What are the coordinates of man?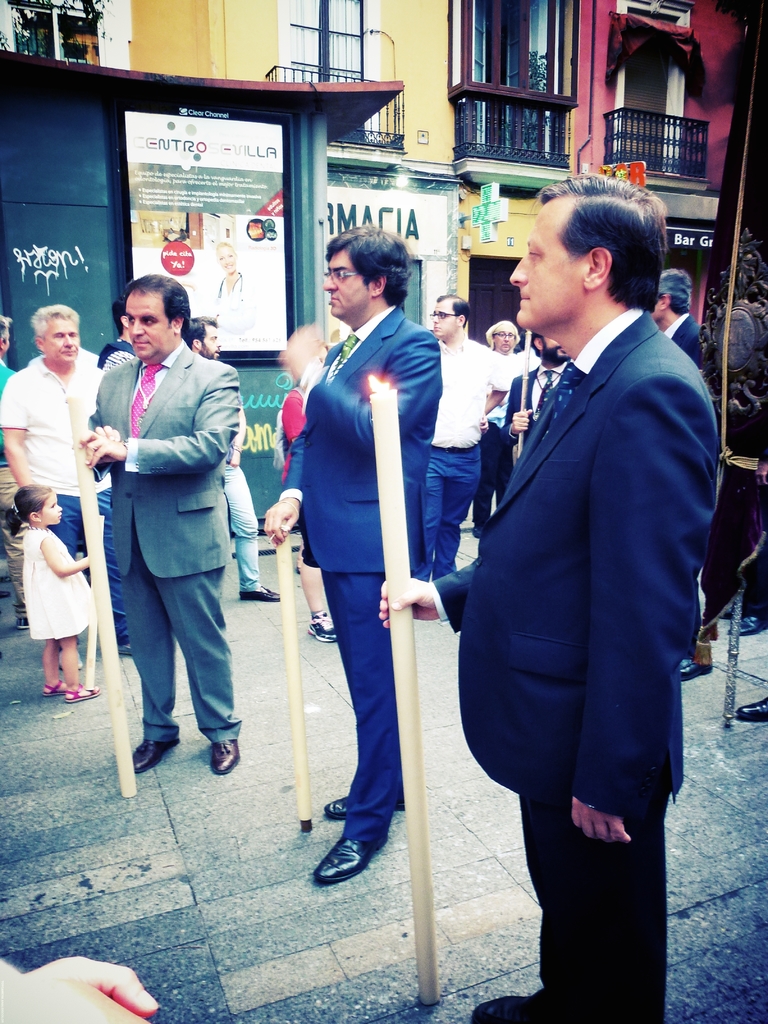
bbox(648, 269, 716, 684).
